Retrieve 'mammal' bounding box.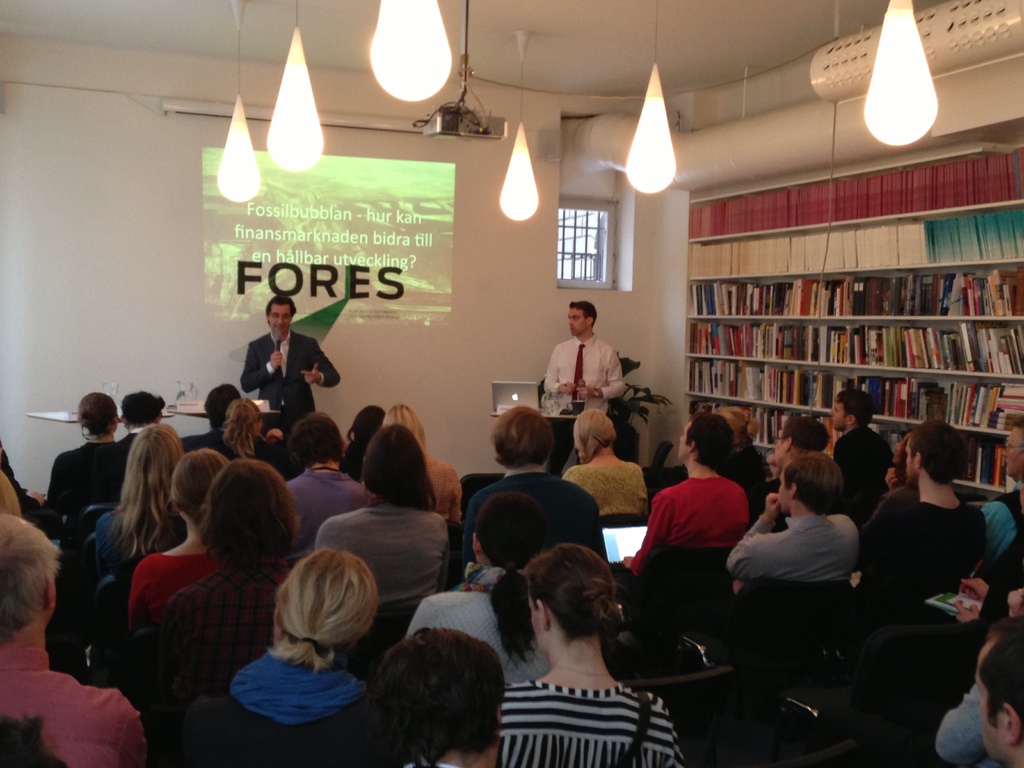
Bounding box: l=114, t=390, r=167, b=443.
